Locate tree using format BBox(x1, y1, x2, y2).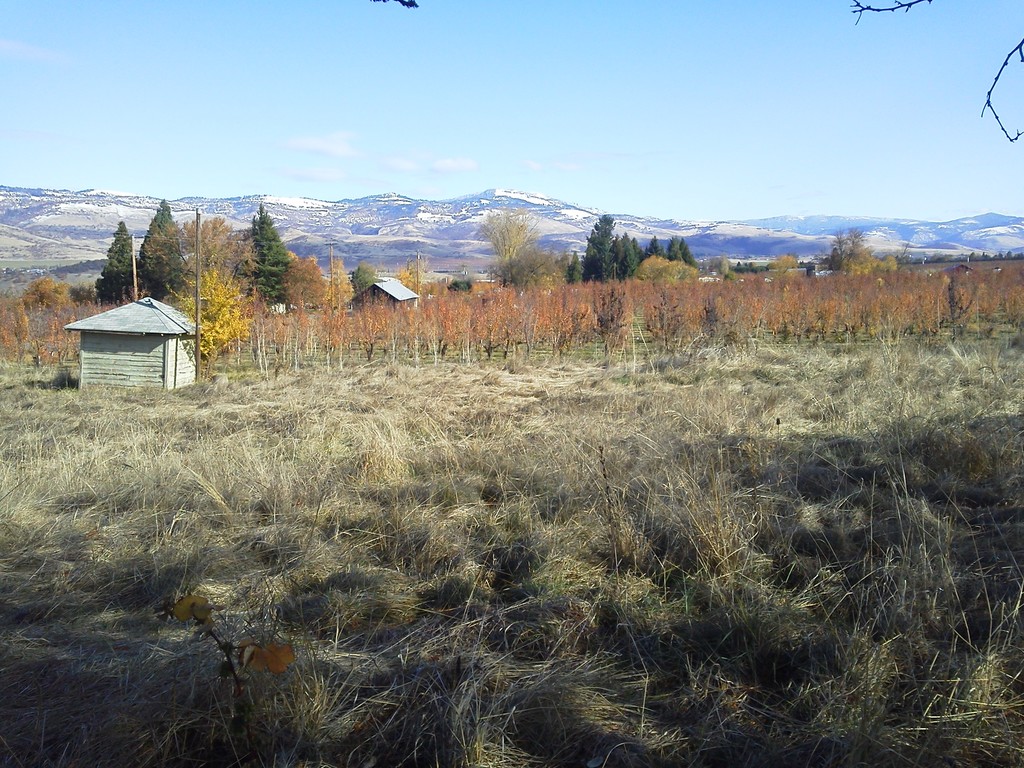
BBox(183, 214, 239, 275).
